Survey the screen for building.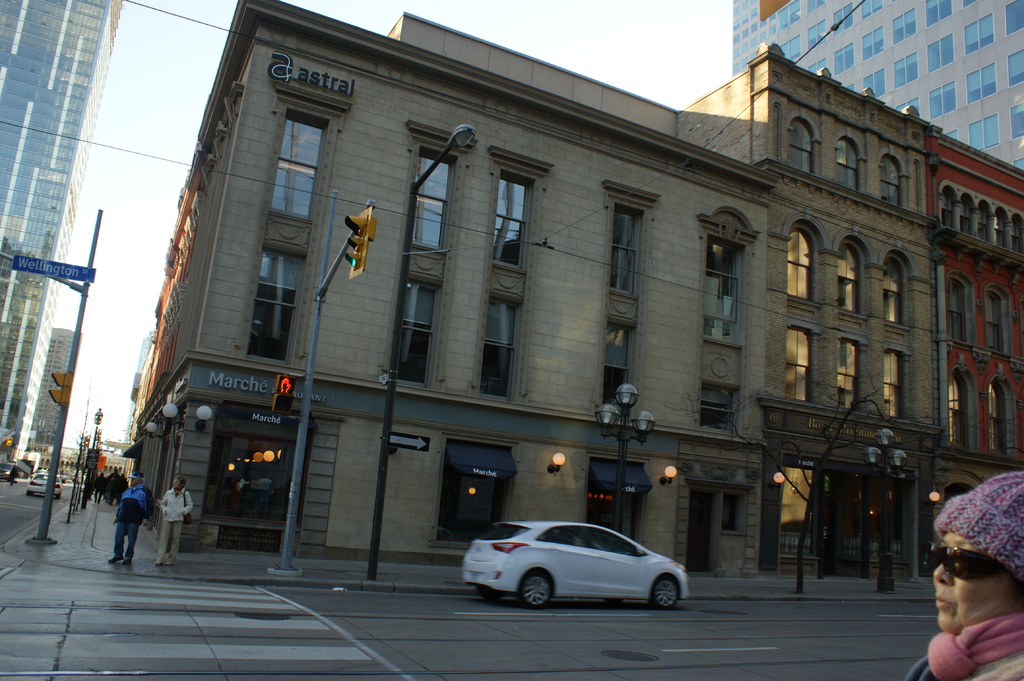
Survey found: 114:0:1023:598.
